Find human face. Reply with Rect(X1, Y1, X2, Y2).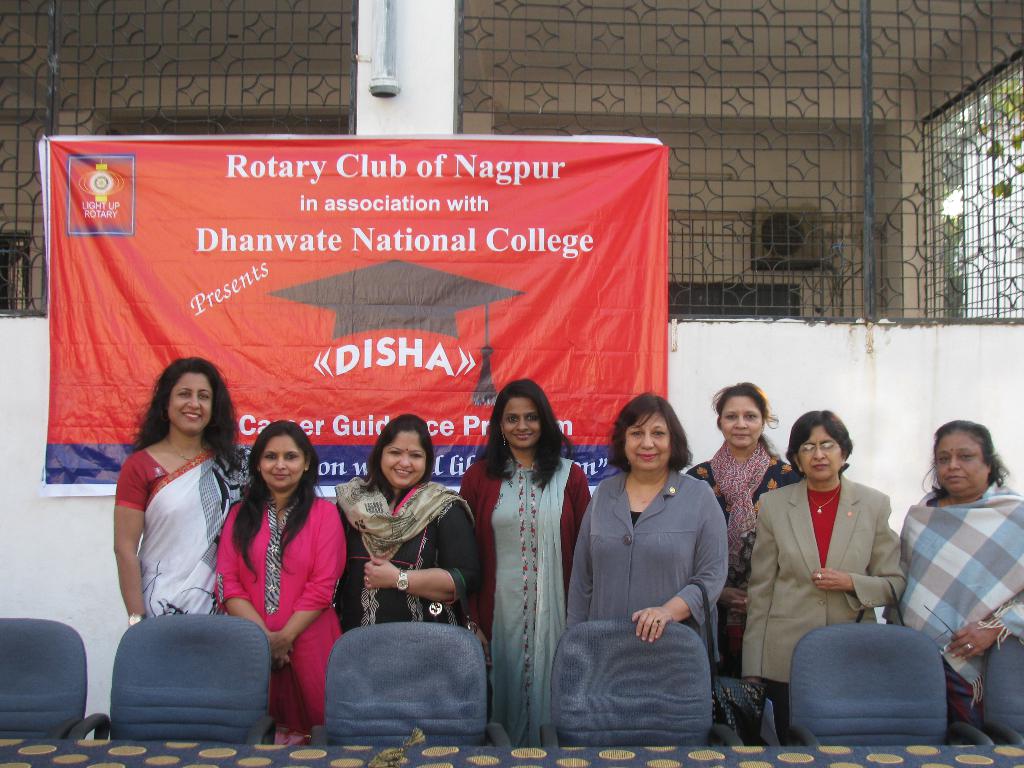
Rect(938, 433, 985, 490).
